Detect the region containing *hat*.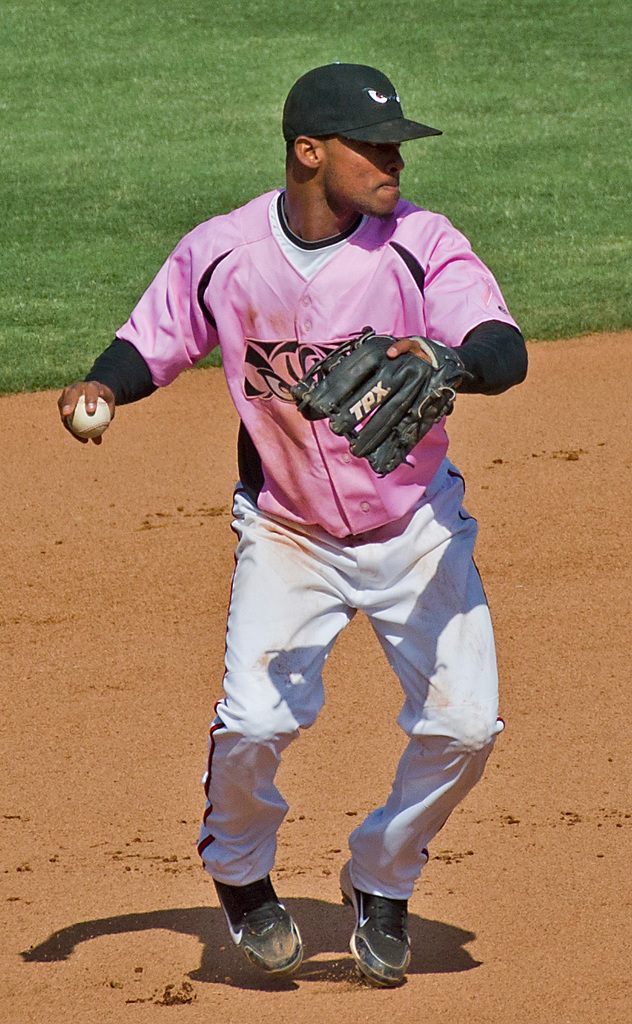
region(276, 61, 444, 159).
